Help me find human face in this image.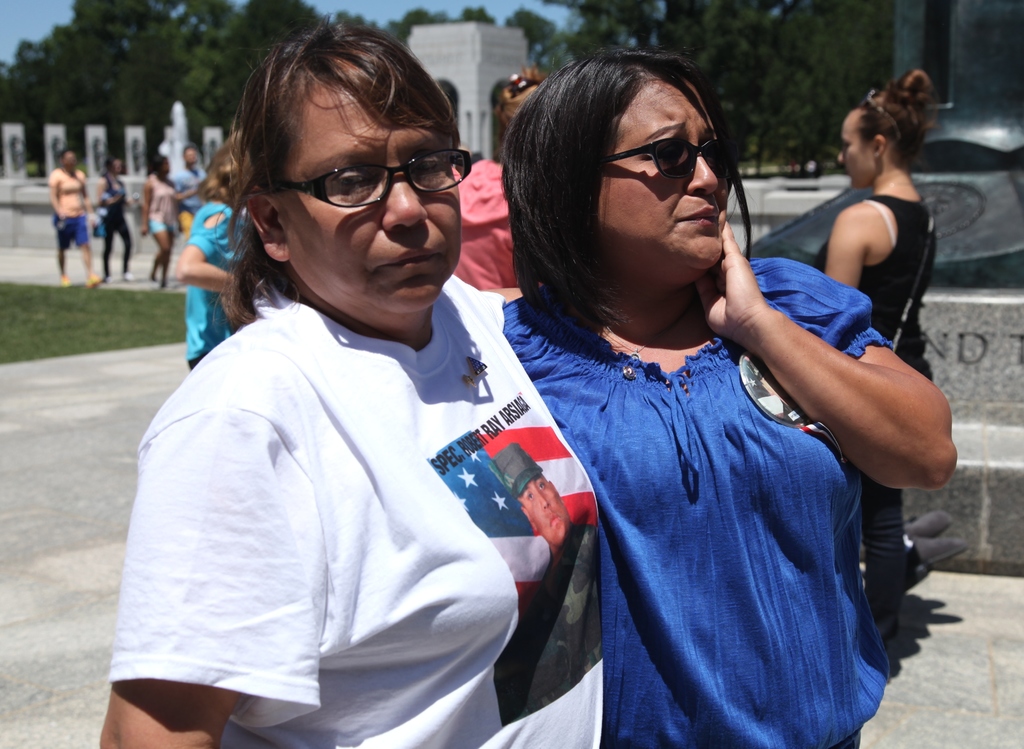
Found it: select_region(600, 79, 728, 269).
